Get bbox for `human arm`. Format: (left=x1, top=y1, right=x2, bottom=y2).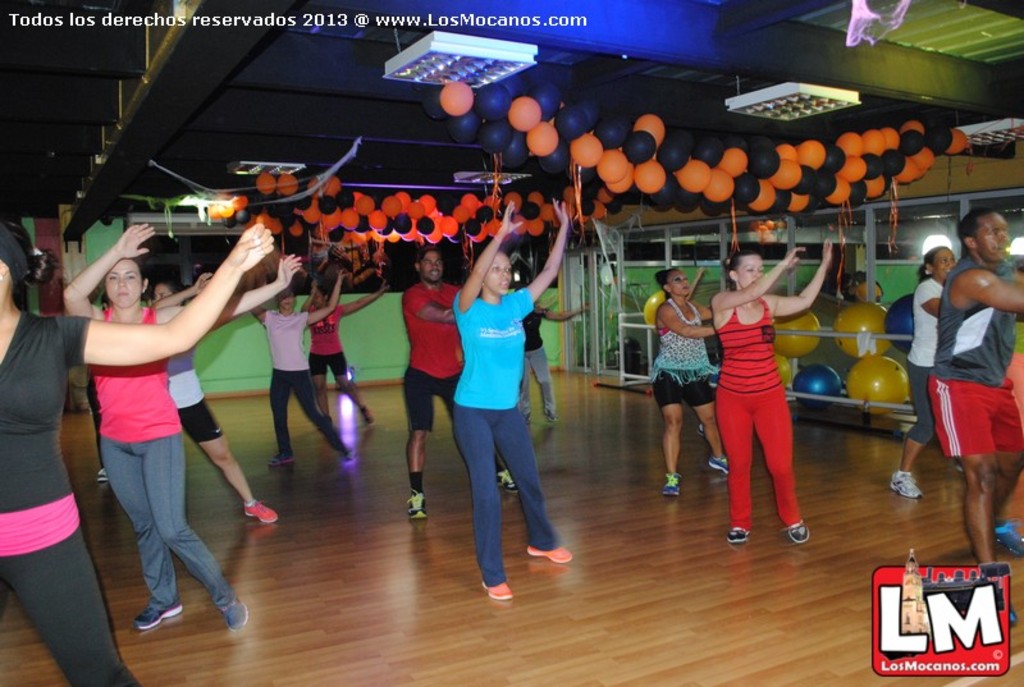
(left=205, top=255, right=300, bottom=330).
